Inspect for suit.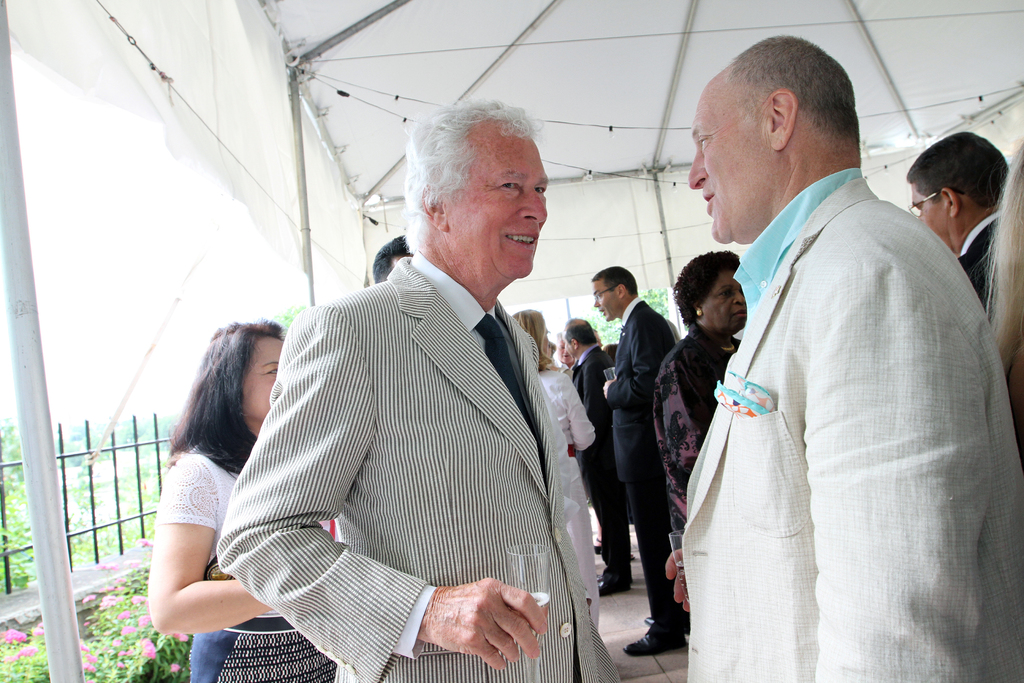
Inspection: select_region(228, 189, 599, 676).
